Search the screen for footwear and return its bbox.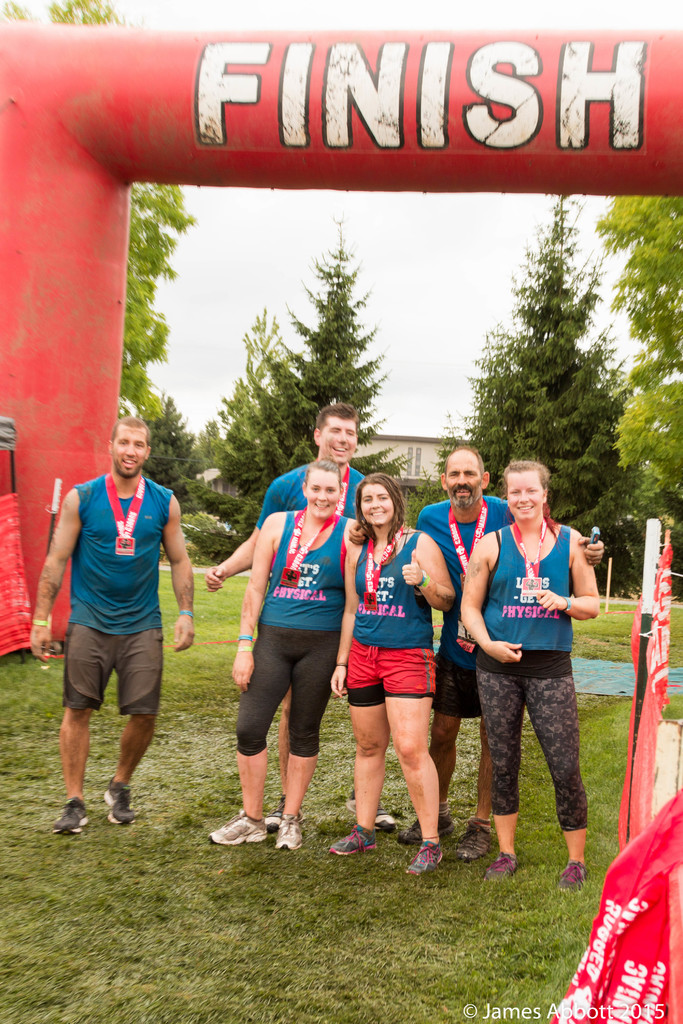
Found: (331, 824, 374, 855).
